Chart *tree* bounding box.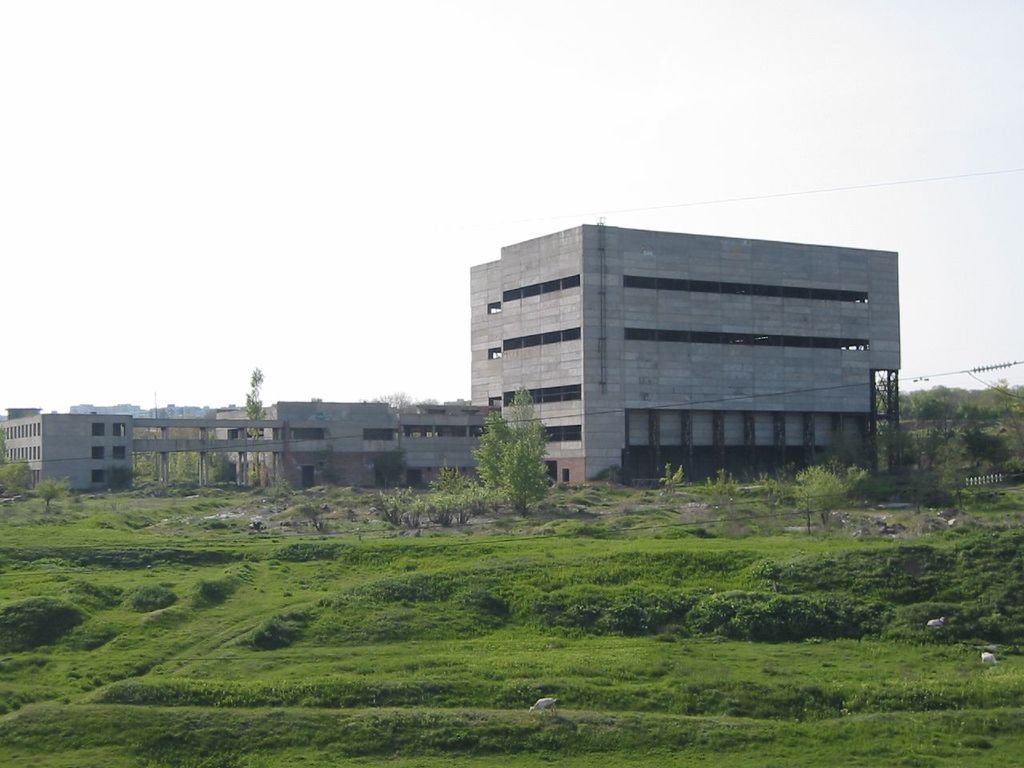
Charted: <box>470,413,555,502</box>.
